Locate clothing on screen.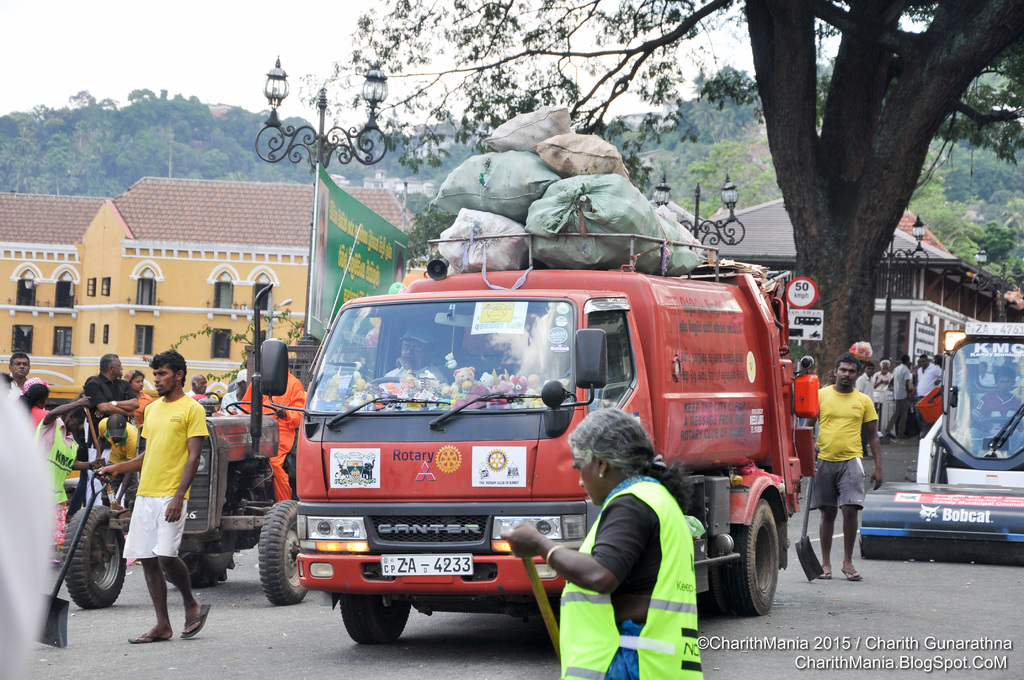
On screen at [left=908, top=365, right=938, bottom=450].
